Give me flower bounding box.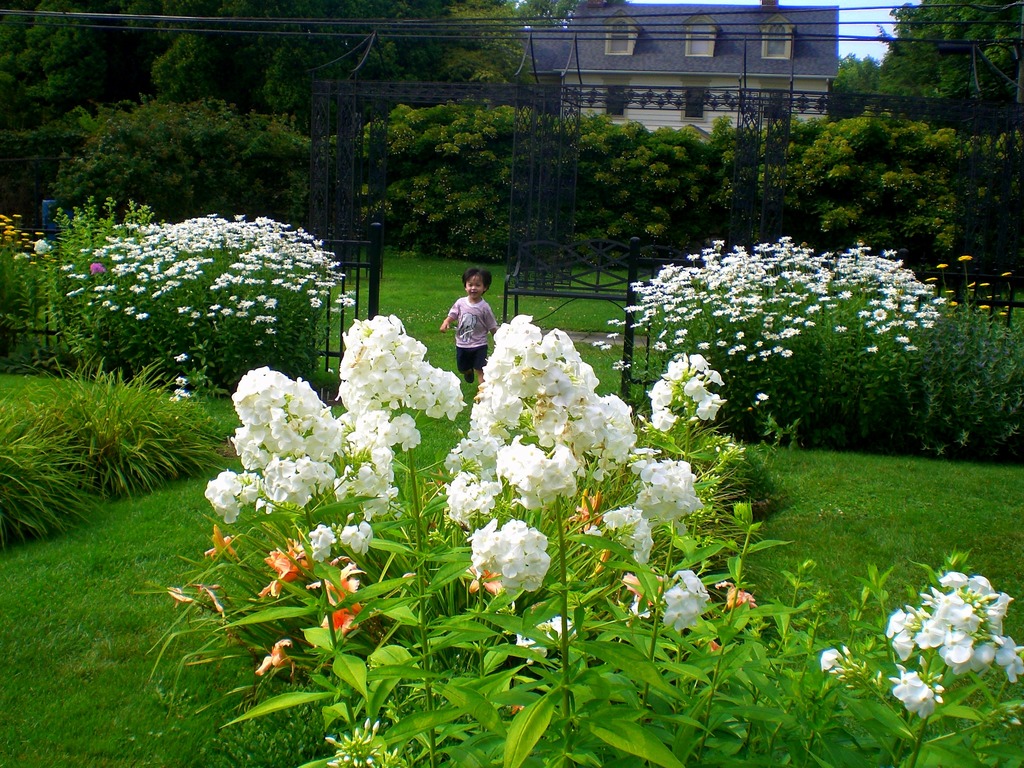
region(959, 253, 975, 263).
